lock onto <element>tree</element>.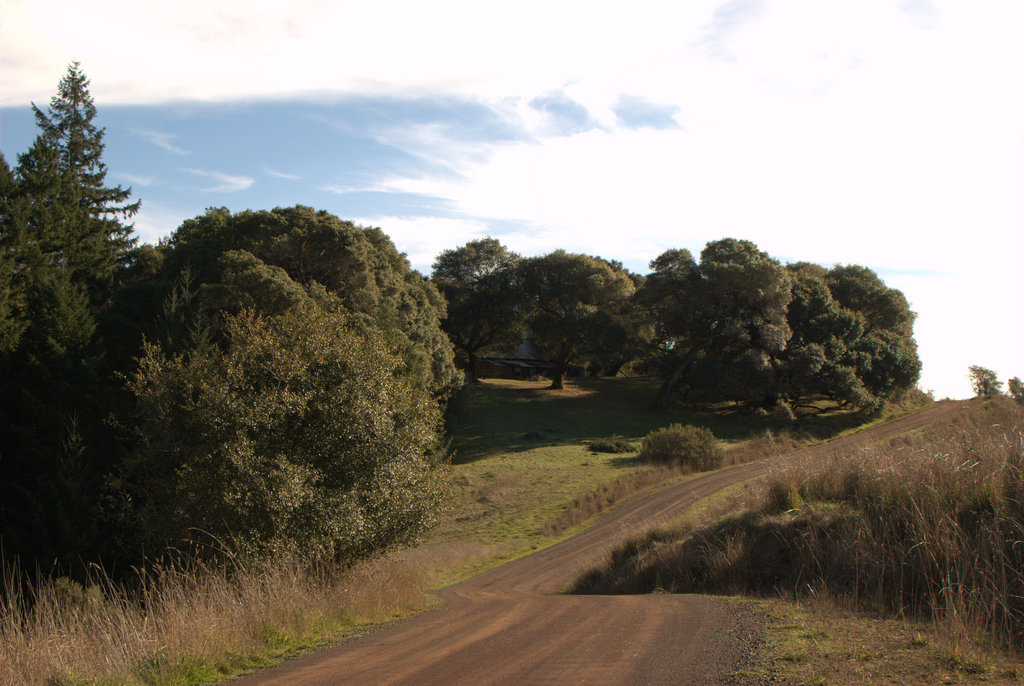
Locked: (159, 244, 442, 573).
